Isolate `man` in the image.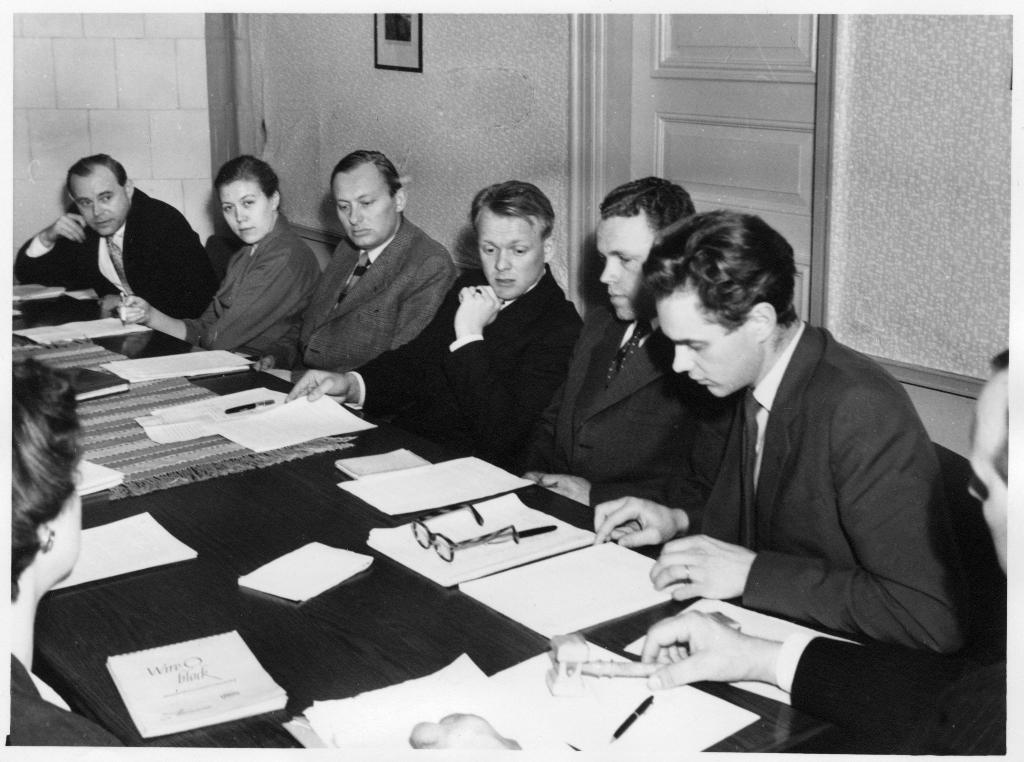
Isolated region: Rect(283, 168, 582, 464).
